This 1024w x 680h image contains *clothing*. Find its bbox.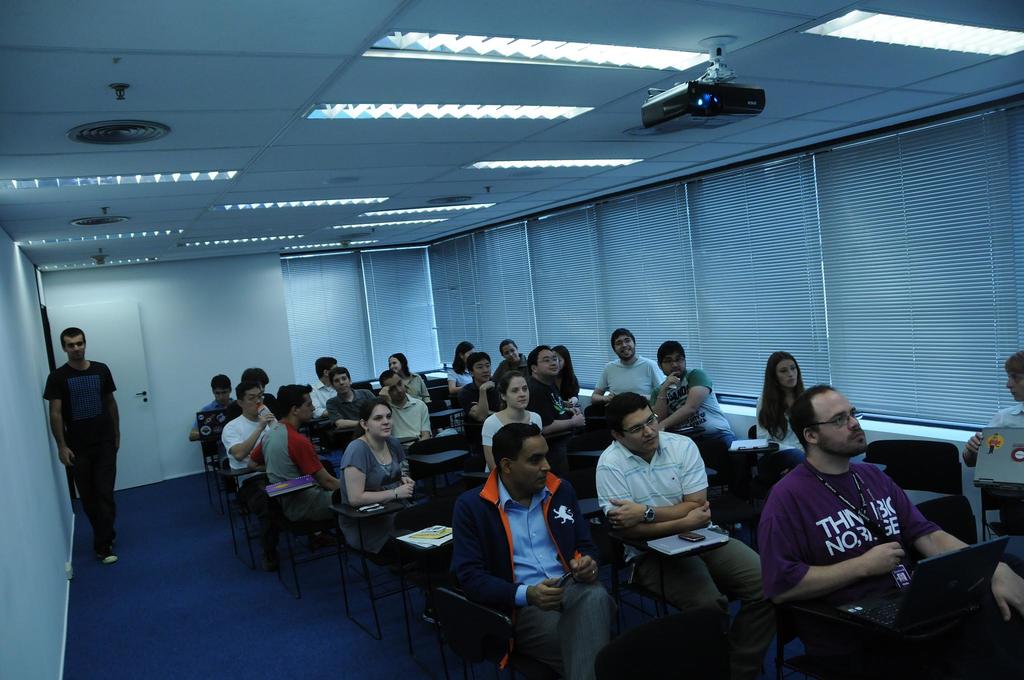
{"x1": 449, "y1": 380, "x2": 489, "y2": 432}.
